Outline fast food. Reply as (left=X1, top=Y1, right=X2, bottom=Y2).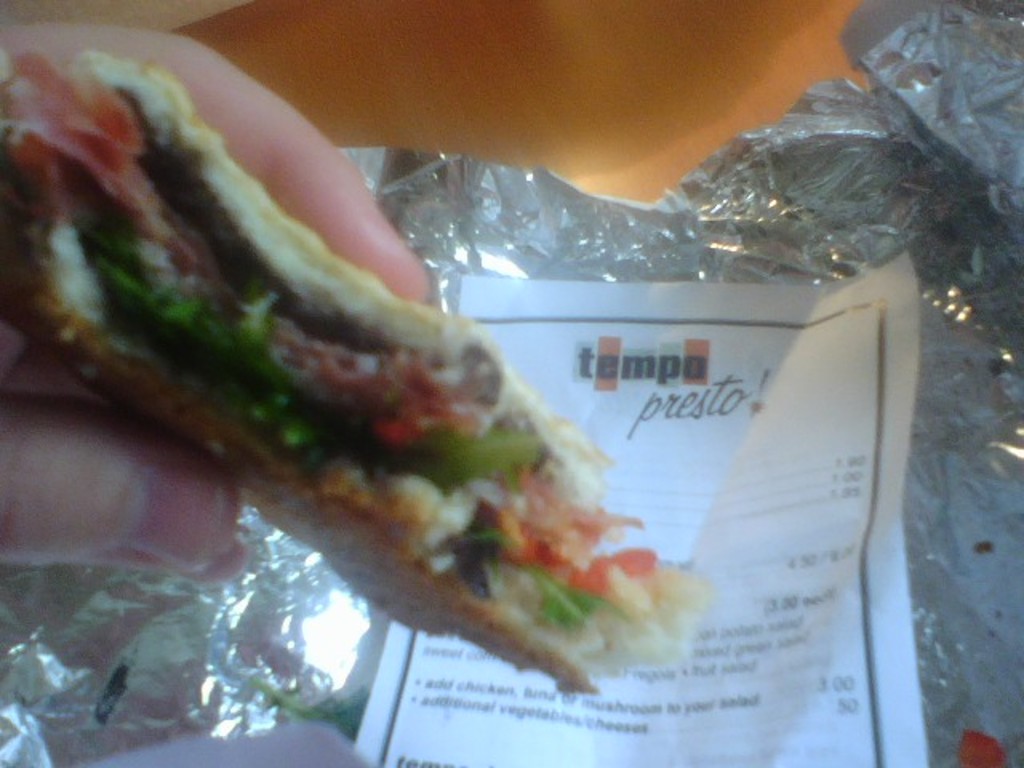
(left=40, top=83, right=675, bottom=709).
